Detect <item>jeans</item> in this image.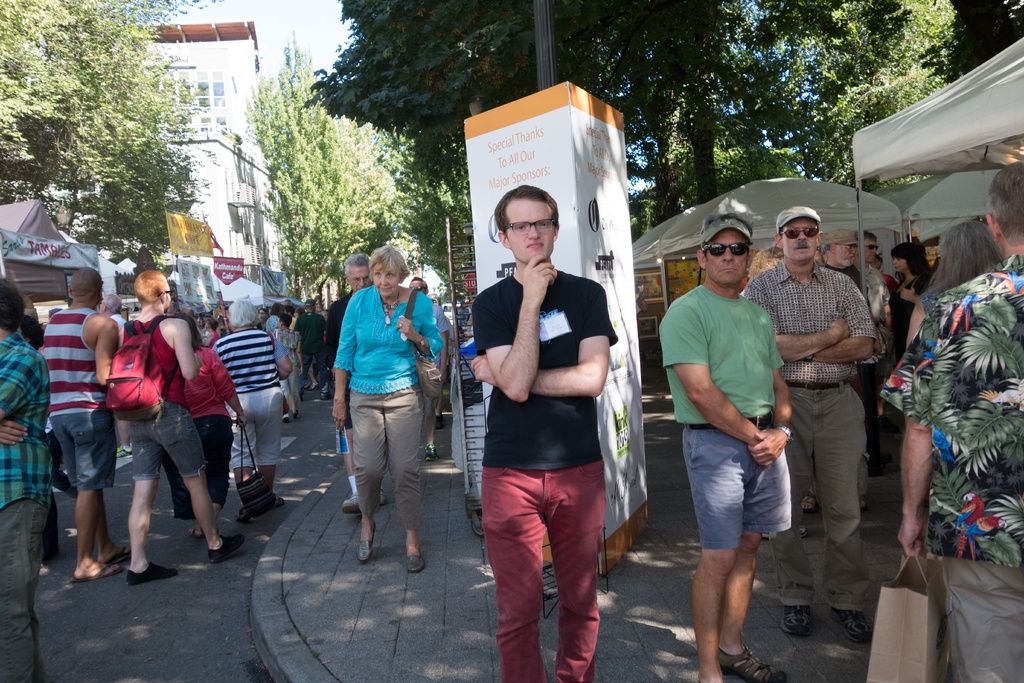
Detection: (left=682, top=425, right=790, bottom=550).
